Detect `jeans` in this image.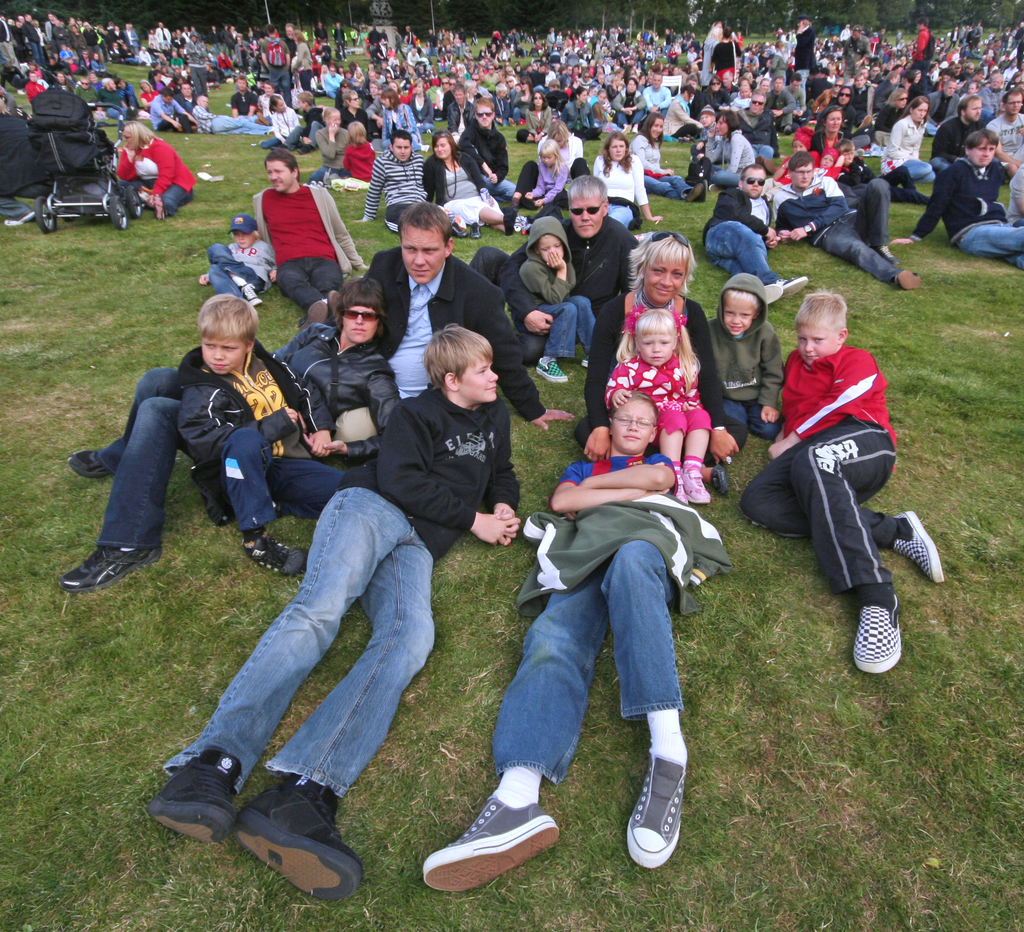
Detection: 605,204,630,232.
